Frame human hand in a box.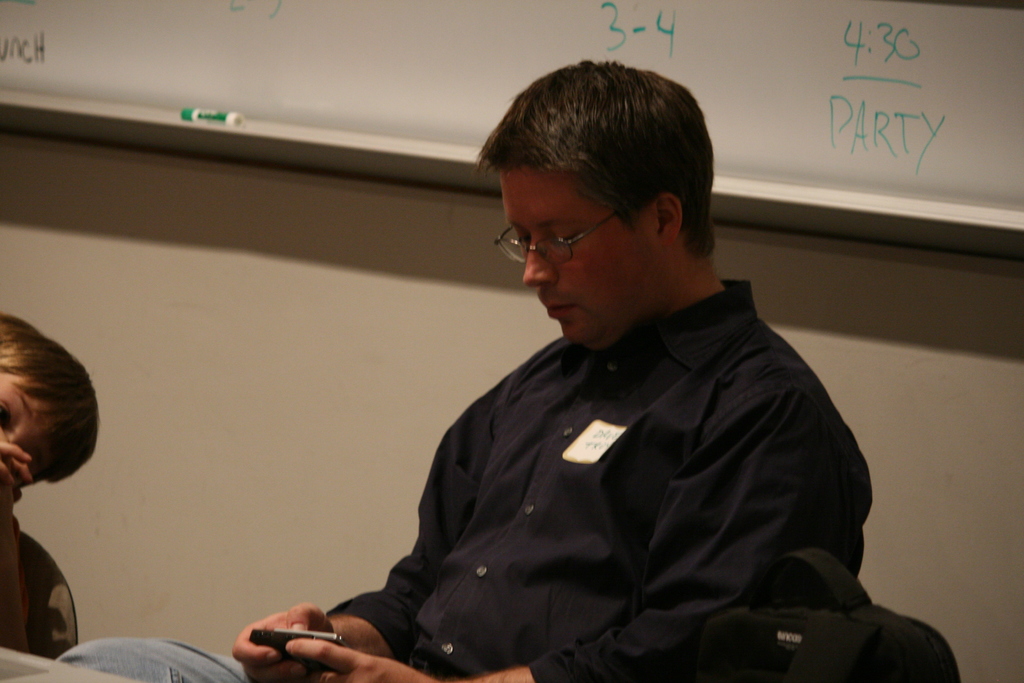
pyautogui.locateOnScreen(242, 594, 337, 680).
